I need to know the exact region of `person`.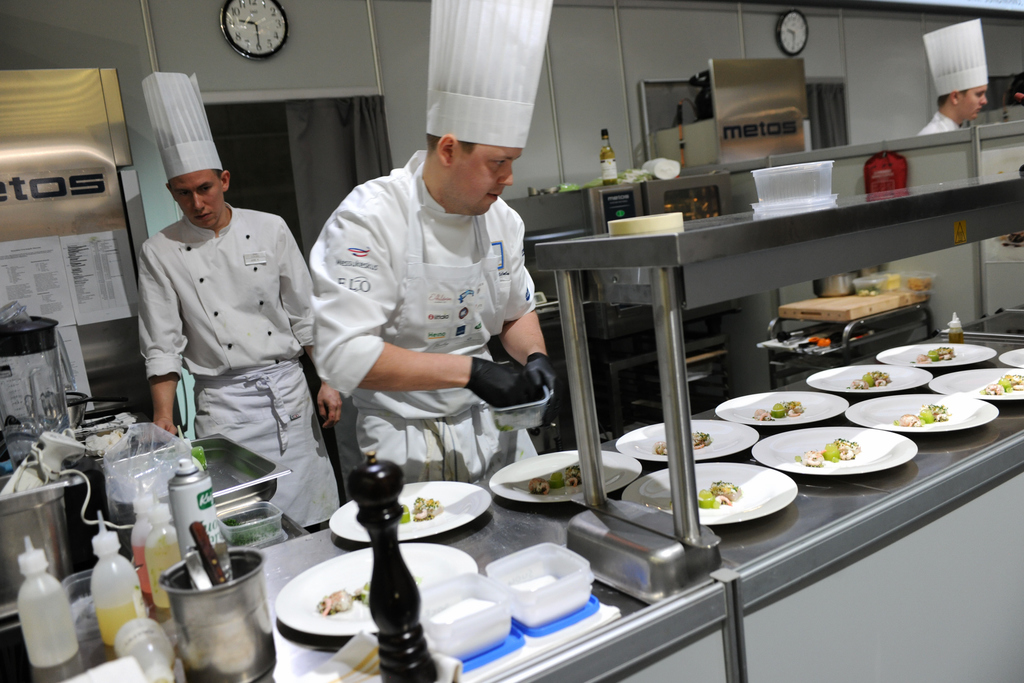
Region: select_region(1010, 70, 1023, 106).
